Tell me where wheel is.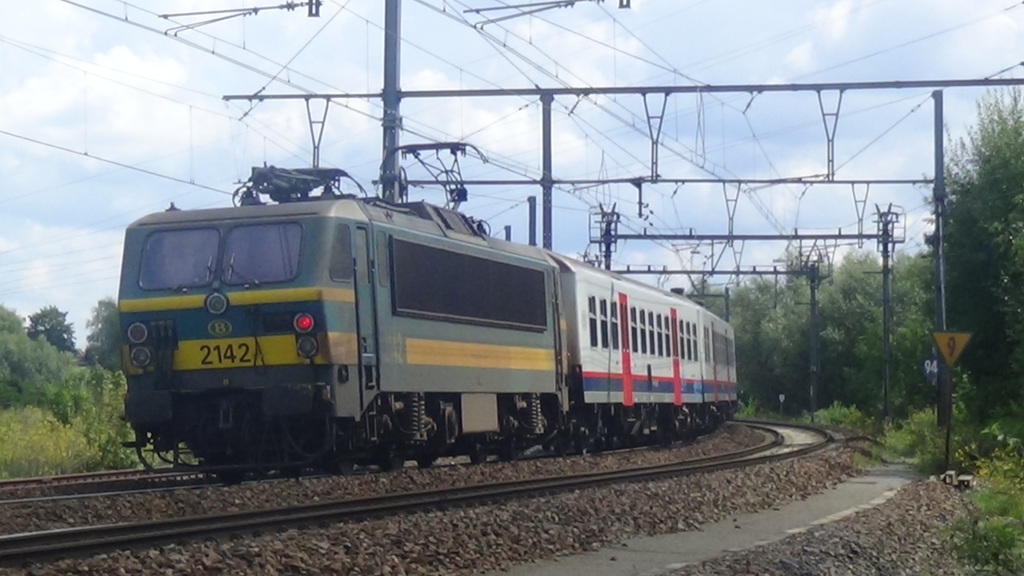
wheel is at {"left": 381, "top": 452, "right": 400, "bottom": 470}.
